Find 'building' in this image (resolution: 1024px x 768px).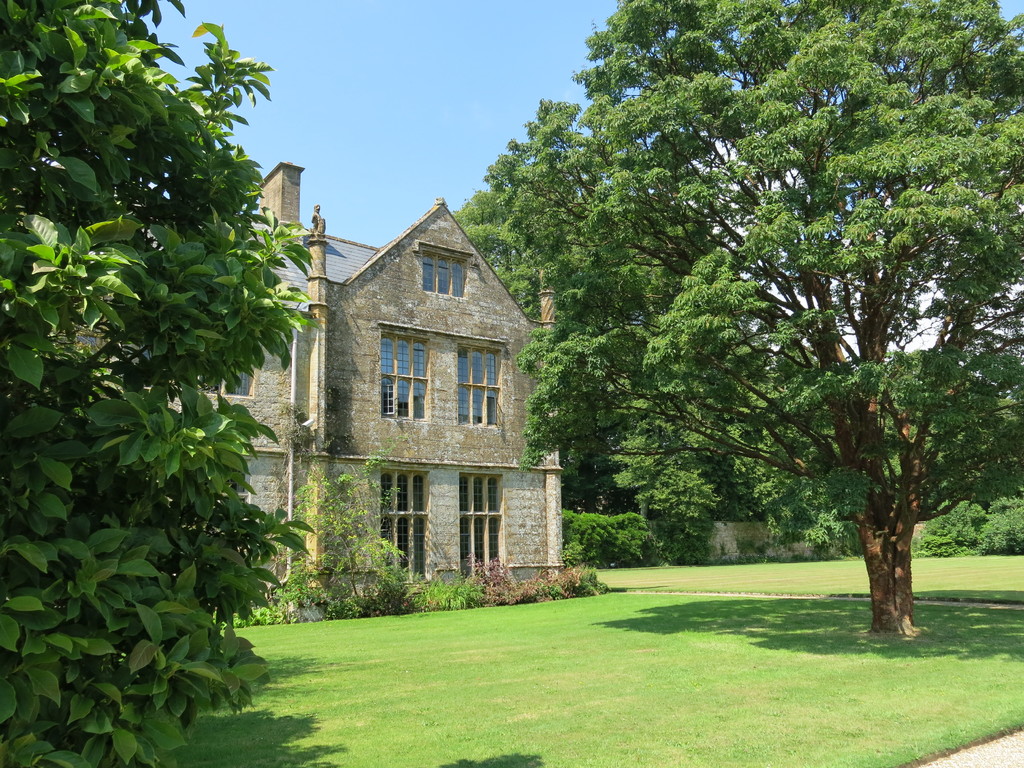
99:156:559:585.
